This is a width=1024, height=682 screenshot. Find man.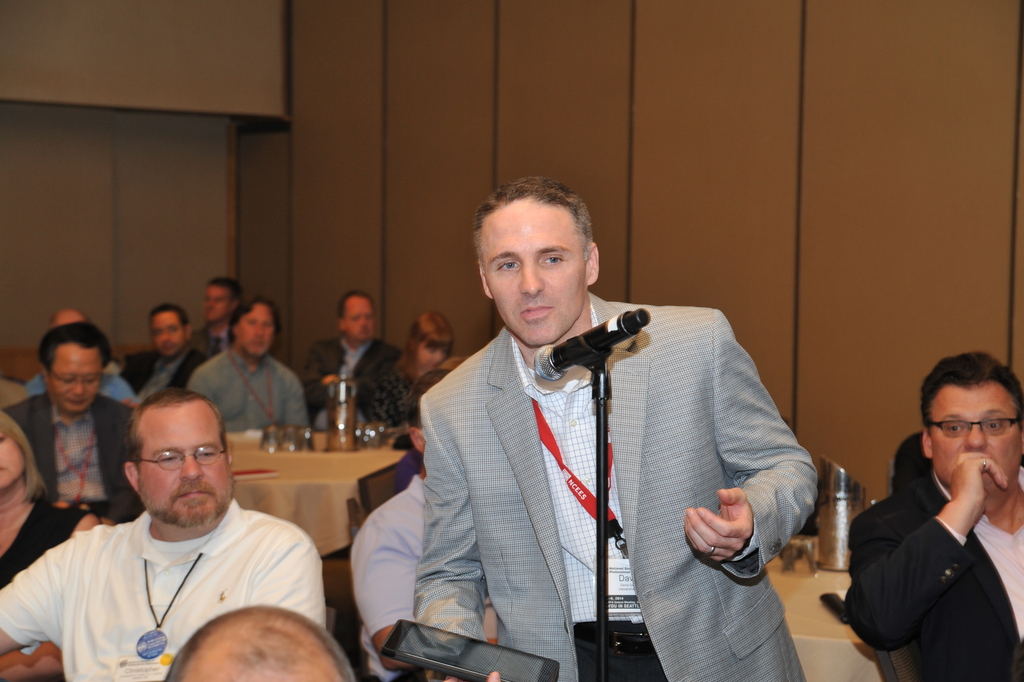
Bounding box: [x1=840, y1=352, x2=1023, y2=676].
